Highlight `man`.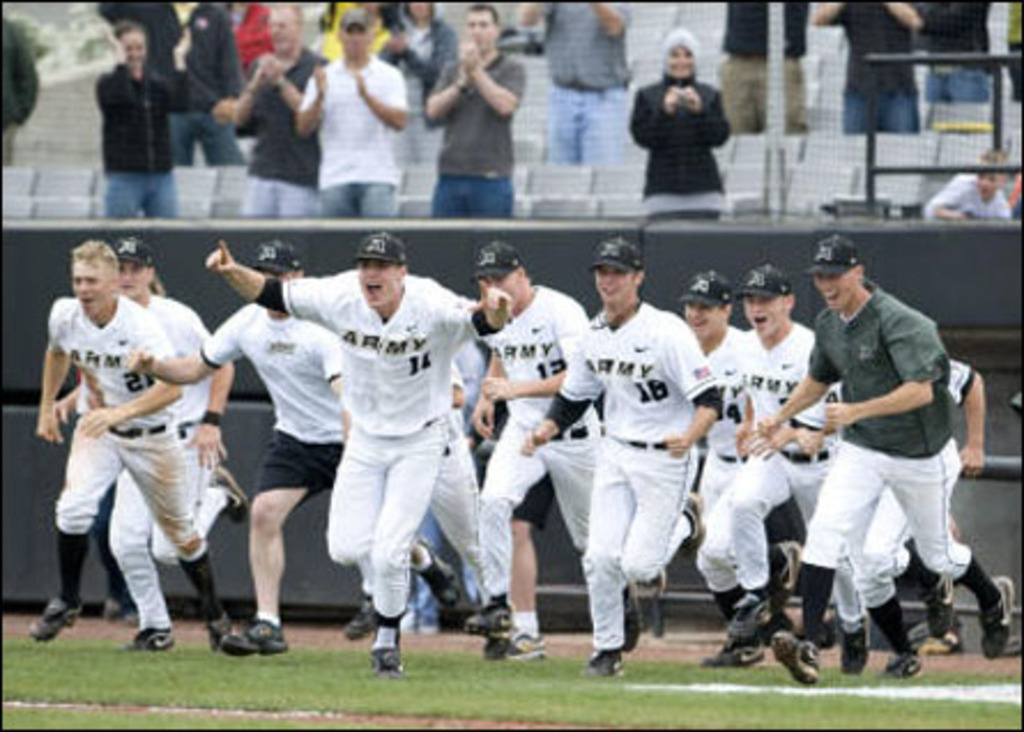
Highlighted region: <region>667, 272, 755, 672</region>.
